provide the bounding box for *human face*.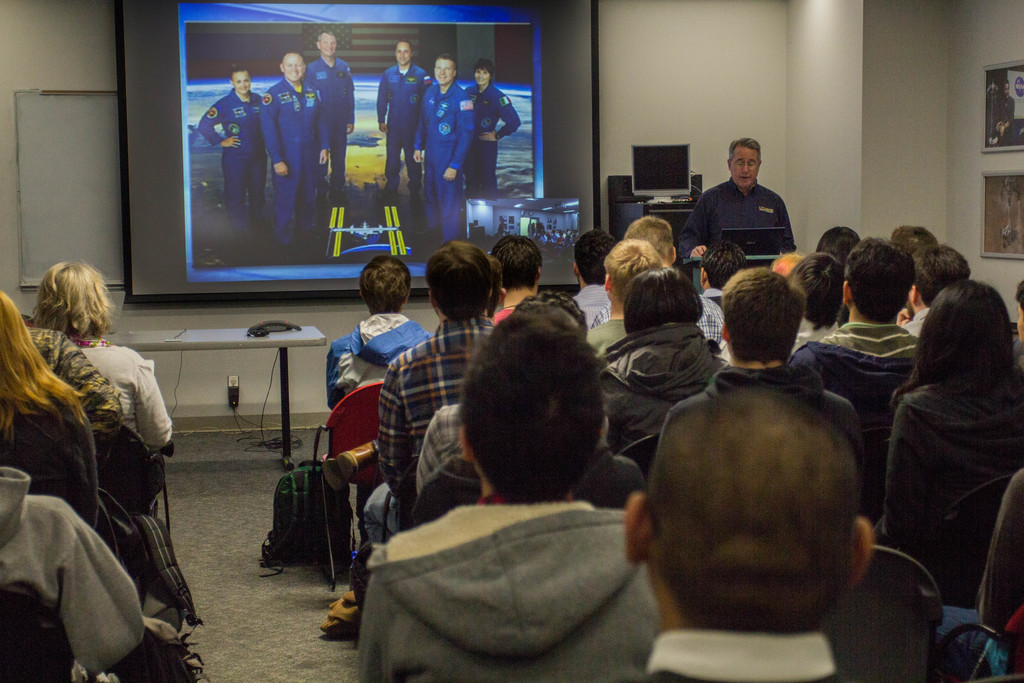
(x1=234, y1=73, x2=251, y2=93).
